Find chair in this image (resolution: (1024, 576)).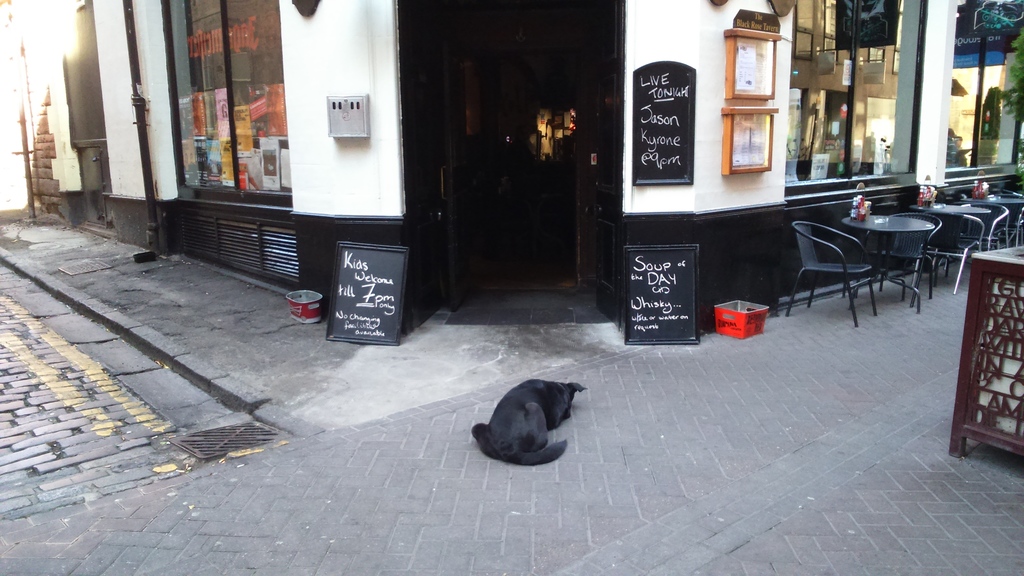
rect(783, 218, 877, 329).
